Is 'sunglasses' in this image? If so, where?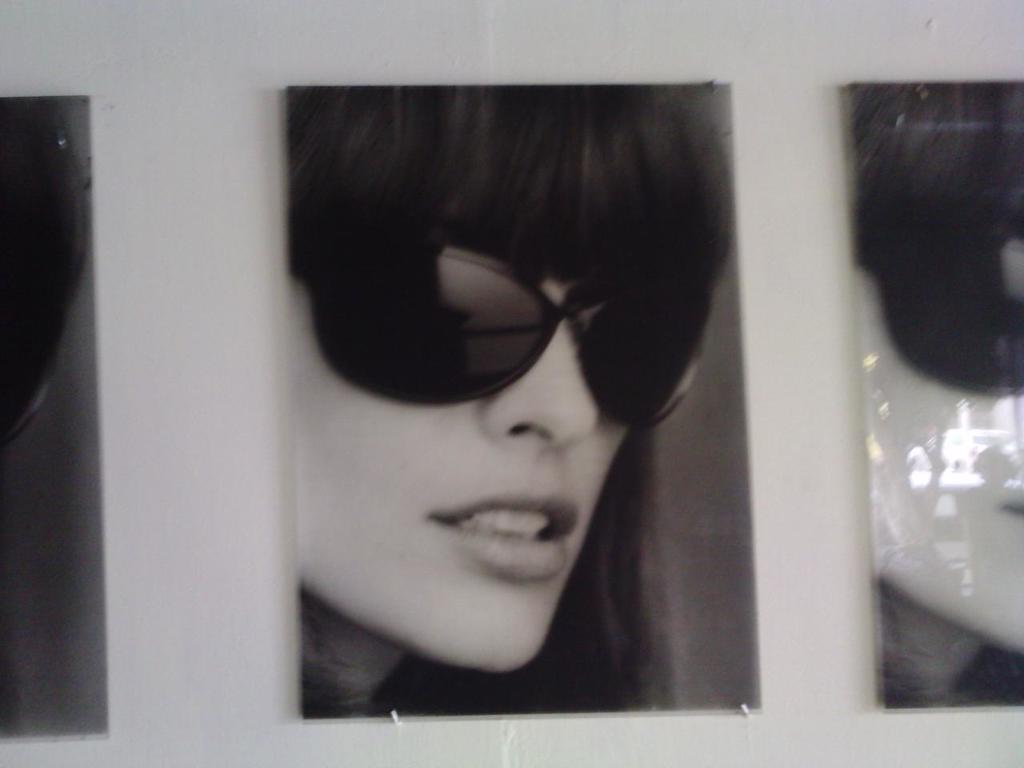
Yes, at region(854, 186, 1023, 399).
